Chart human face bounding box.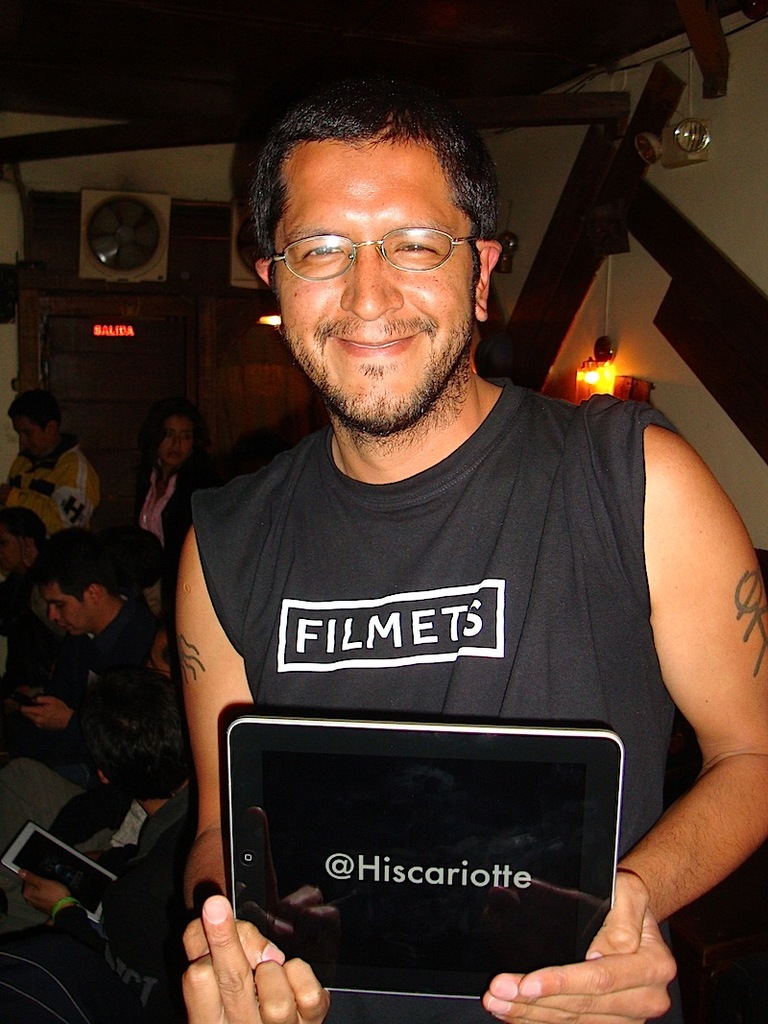
Charted: (left=157, top=421, right=195, bottom=467).
